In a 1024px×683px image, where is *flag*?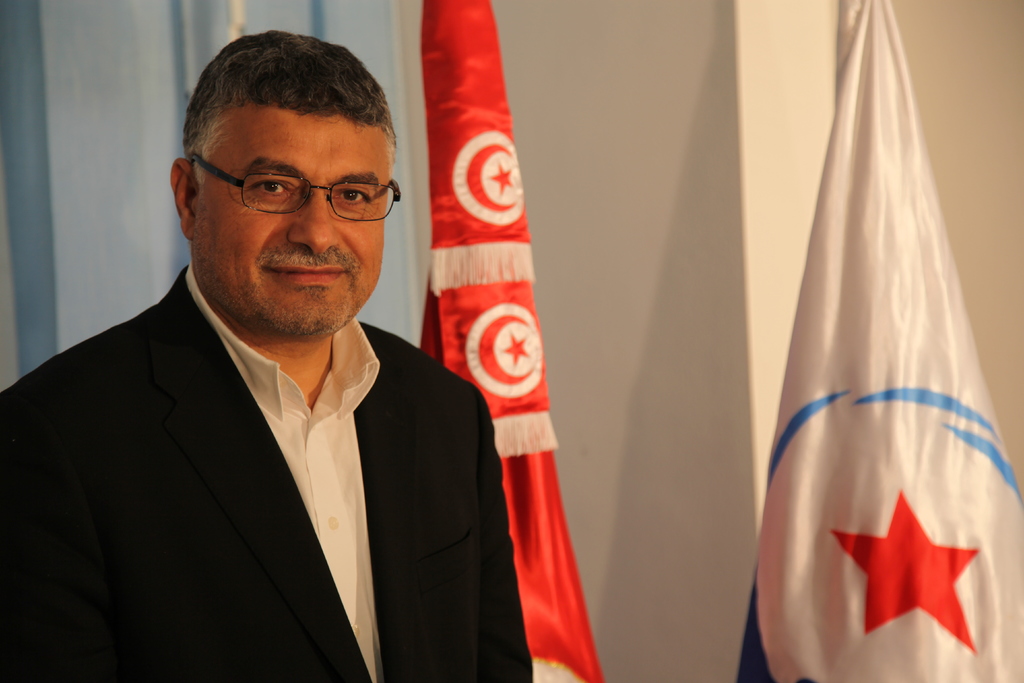
bbox=(741, 18, 1023, 682).
